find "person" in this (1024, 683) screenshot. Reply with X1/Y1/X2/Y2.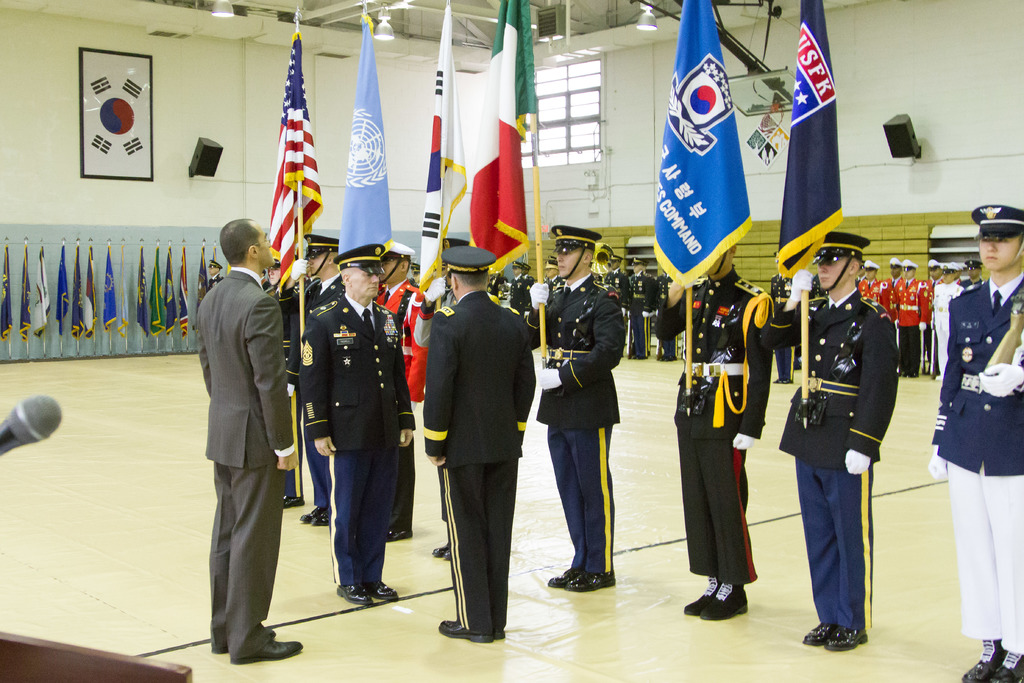
372/242/428/543.
